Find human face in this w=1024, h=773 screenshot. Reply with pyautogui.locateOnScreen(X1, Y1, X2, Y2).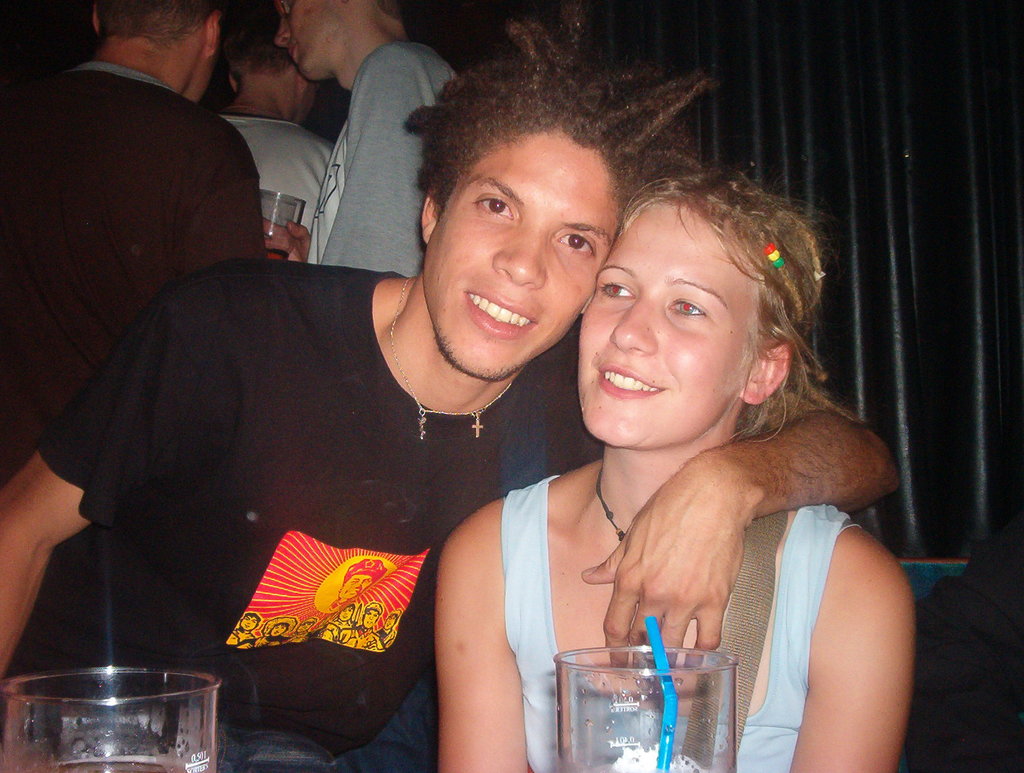
pyautogui.locateOnScreen(432, 138, 597, 382).
